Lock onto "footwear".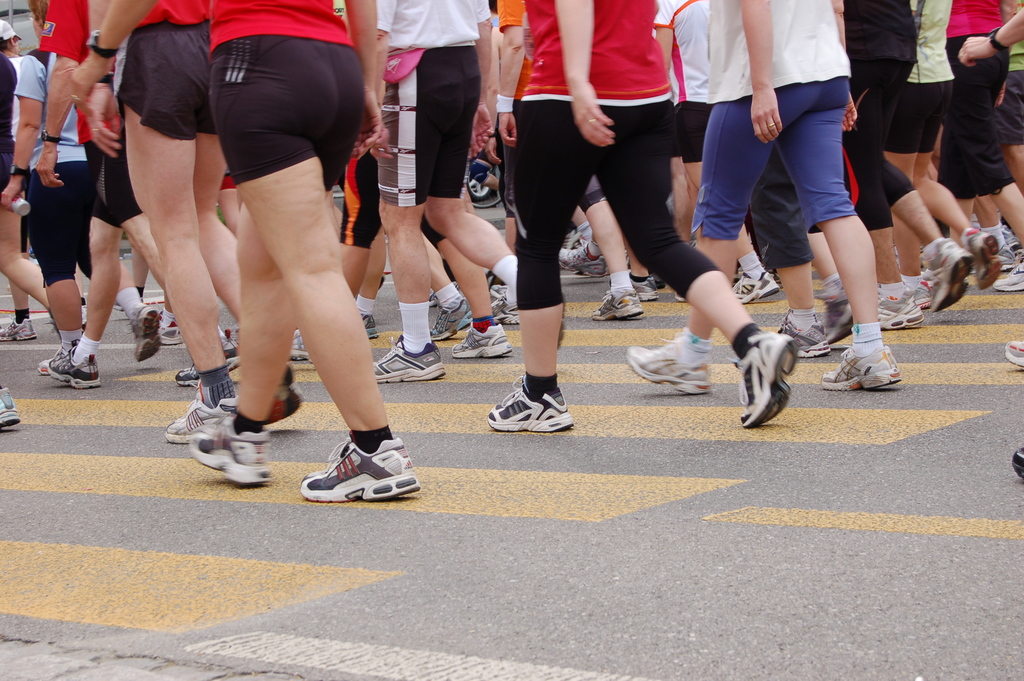
Locked: (993,254,1023,291).
